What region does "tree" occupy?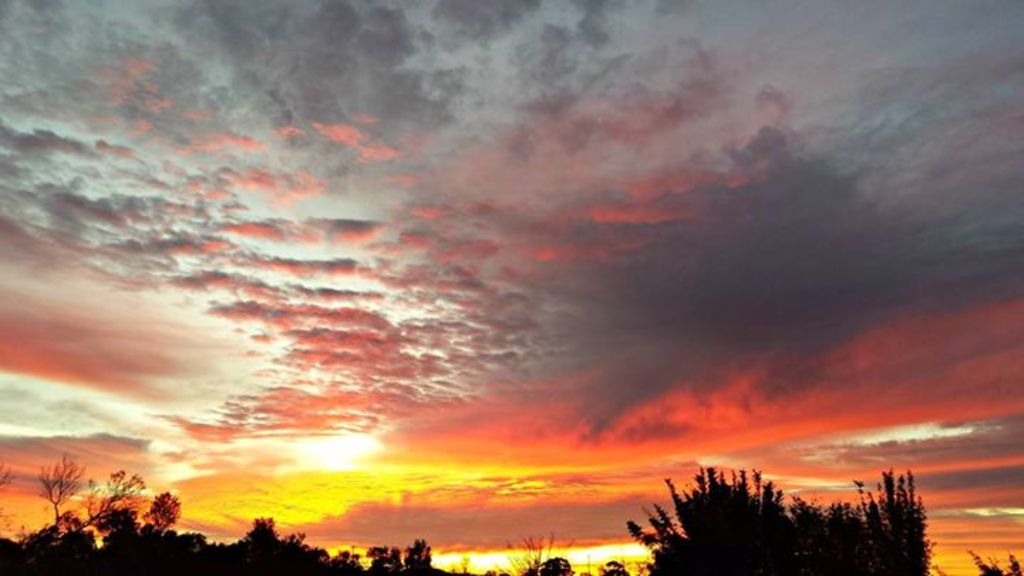
bbox=(75, 458, 146, 548).
